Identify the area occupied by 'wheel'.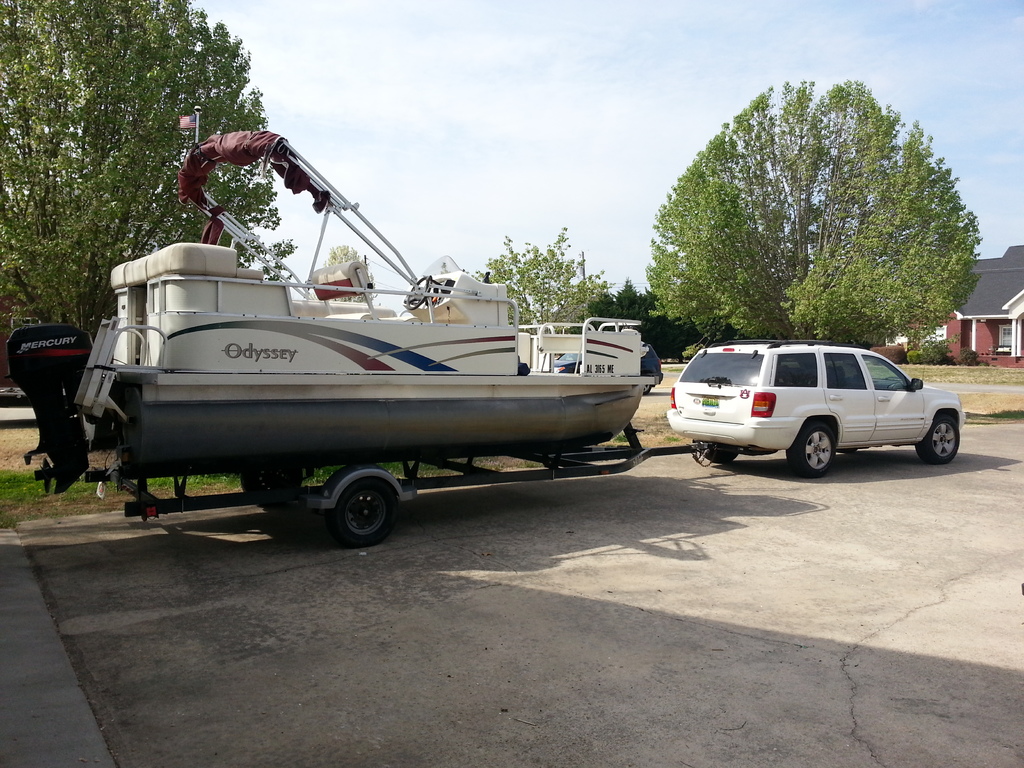
Area: box=[787, 423, 836, 476].
